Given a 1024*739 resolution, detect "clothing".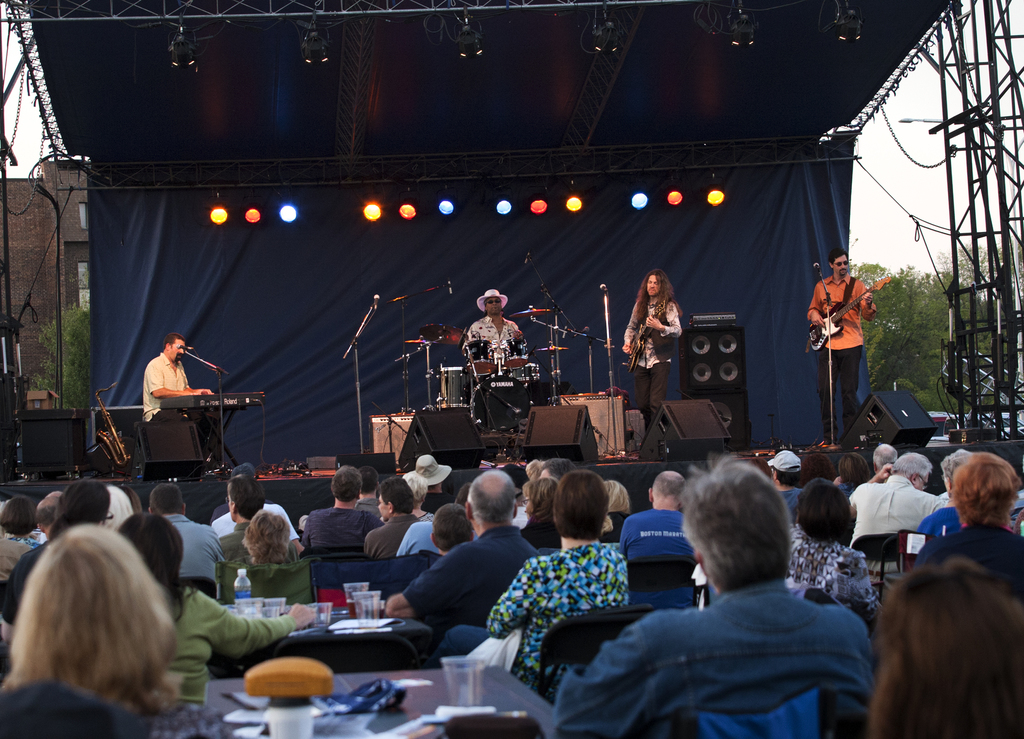
select_region(813, 247, 880, 407).
